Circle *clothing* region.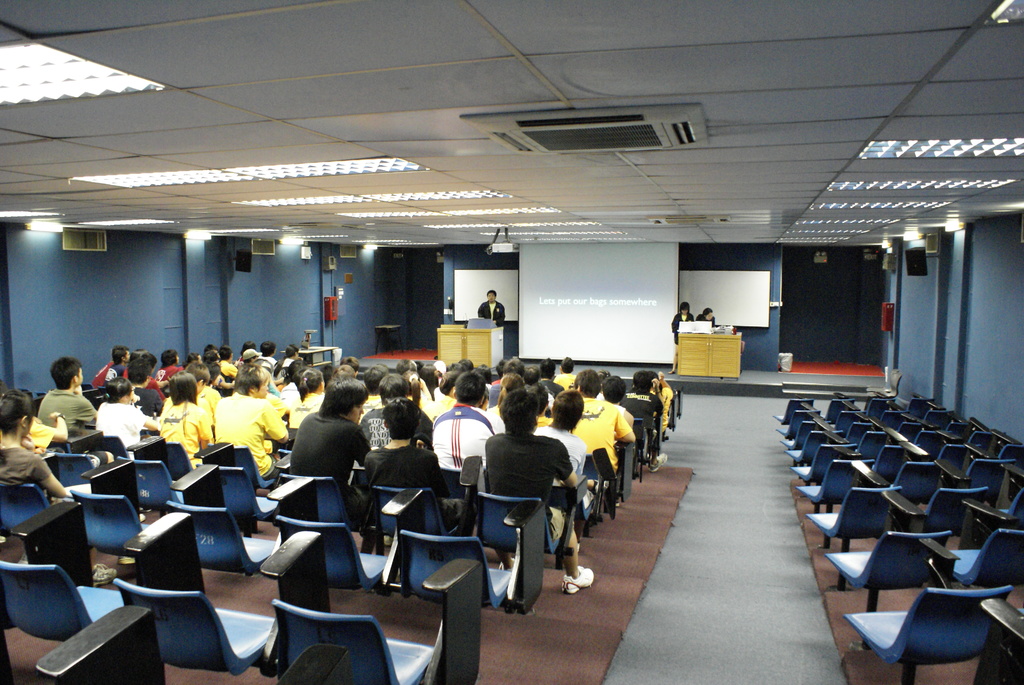
Region: <bbox>129, 385, 163, 420</bbox>.
